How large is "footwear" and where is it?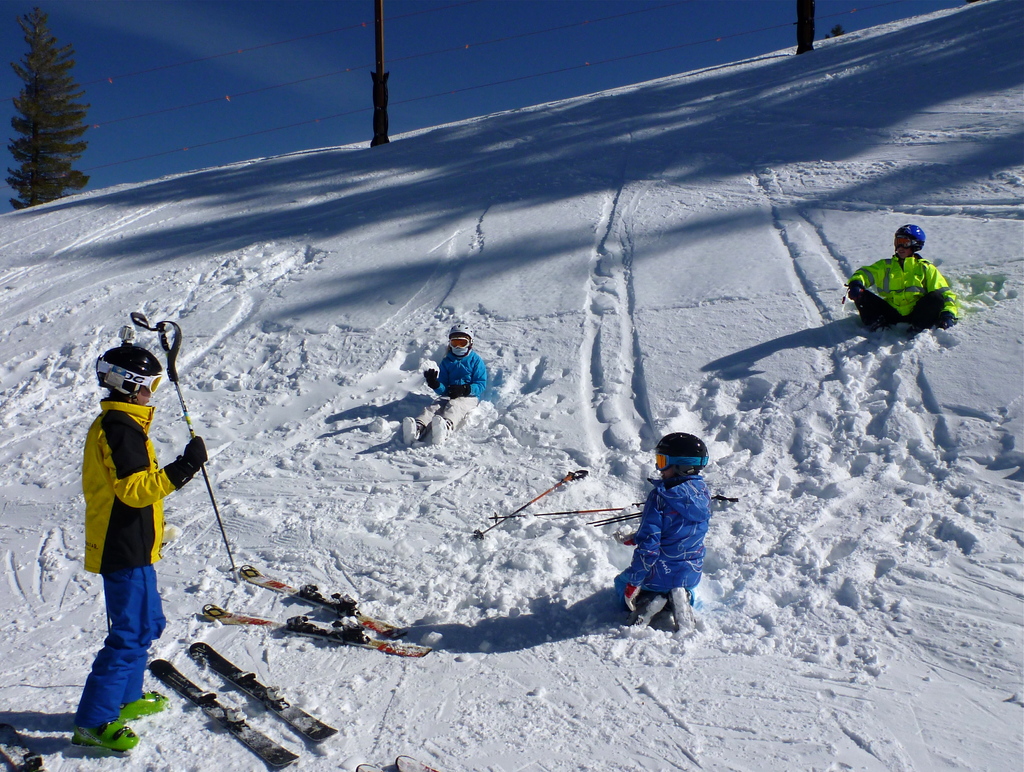
Bounding box: bbox(60, 718, 142, 757).
